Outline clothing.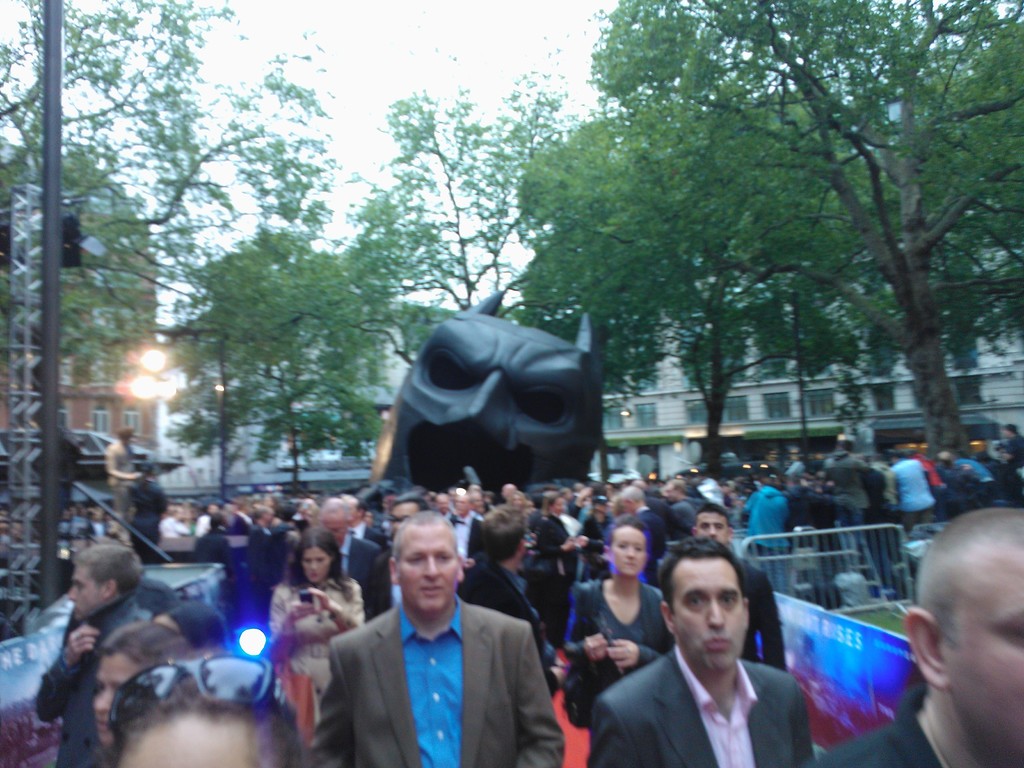
Outline: region(735, 484, 794, 548).
